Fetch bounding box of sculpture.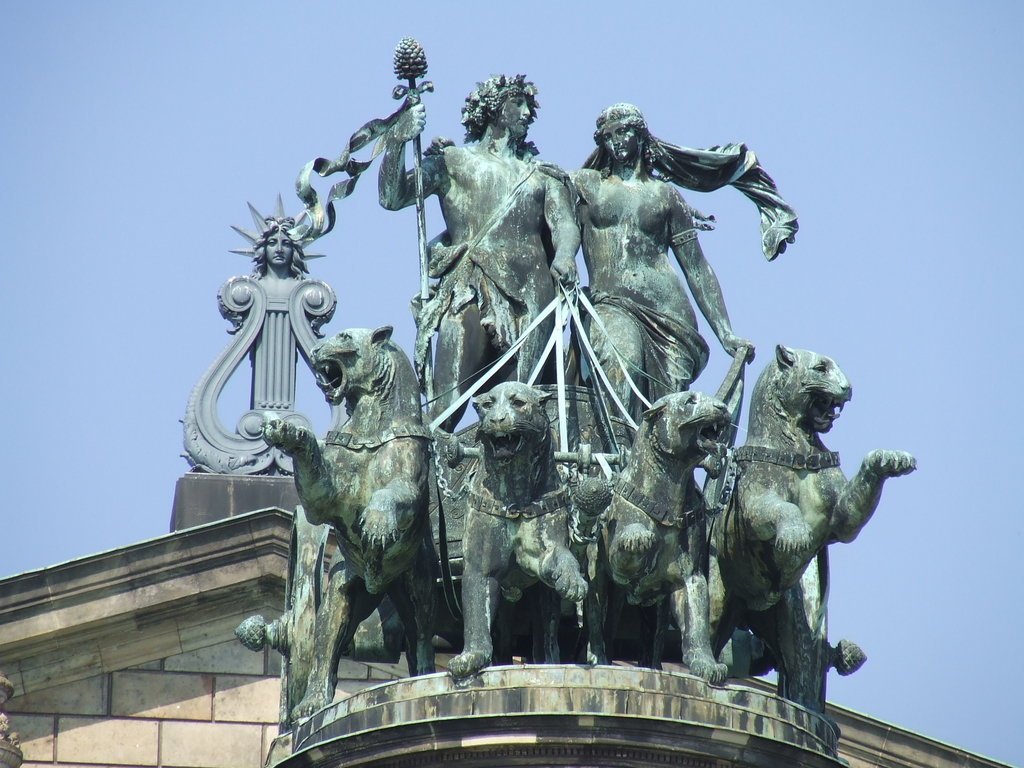
Bbox: box=[169, 26, 922, 764].
